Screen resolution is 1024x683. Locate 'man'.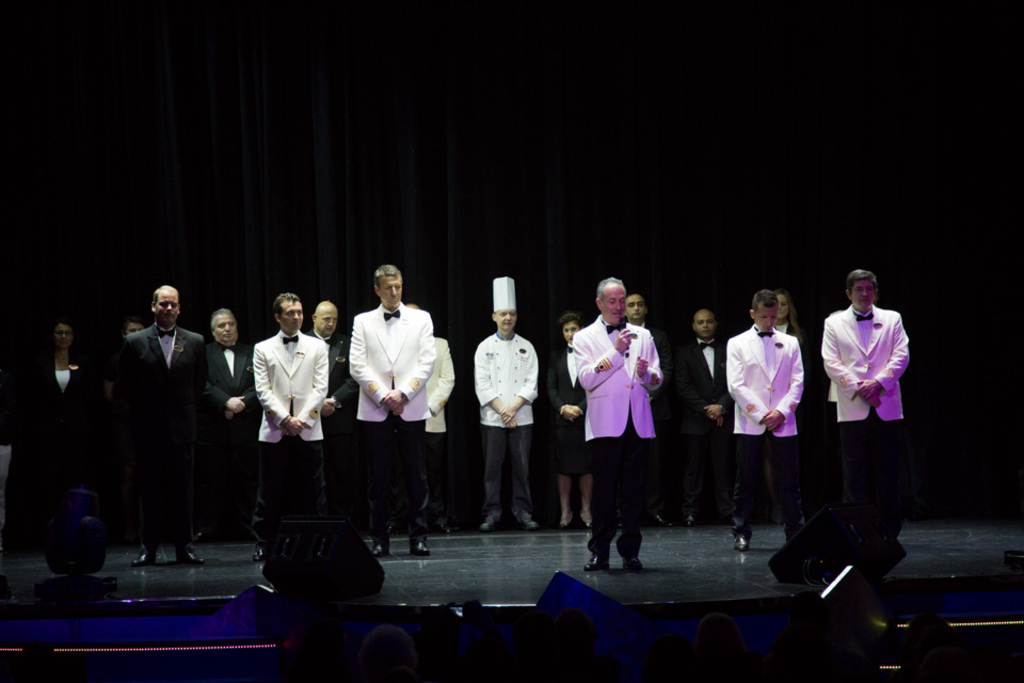
Rect(208, 305, 251, 544).
